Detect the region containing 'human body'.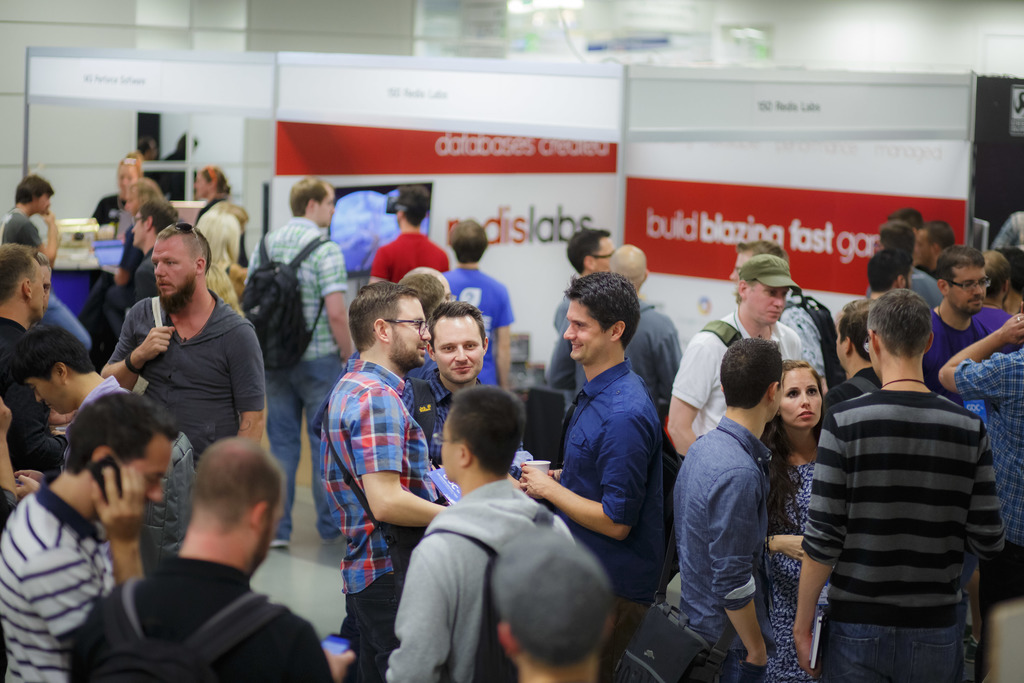
<box>769,441,819,682</box>.
